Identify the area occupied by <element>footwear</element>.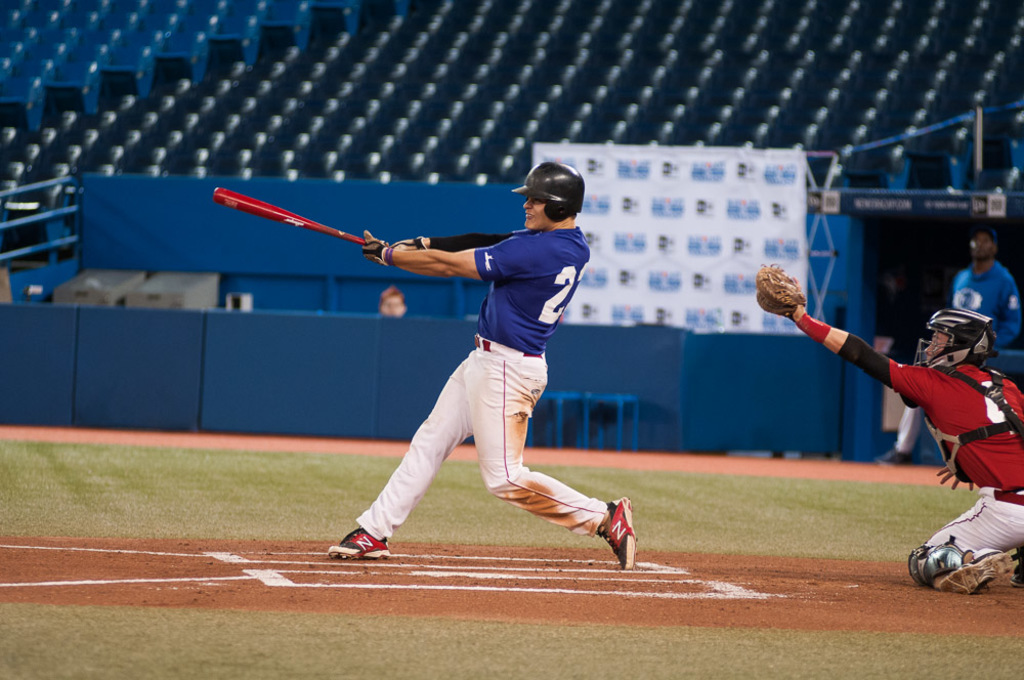
Area: BBox(878, 445, 913, 465).
